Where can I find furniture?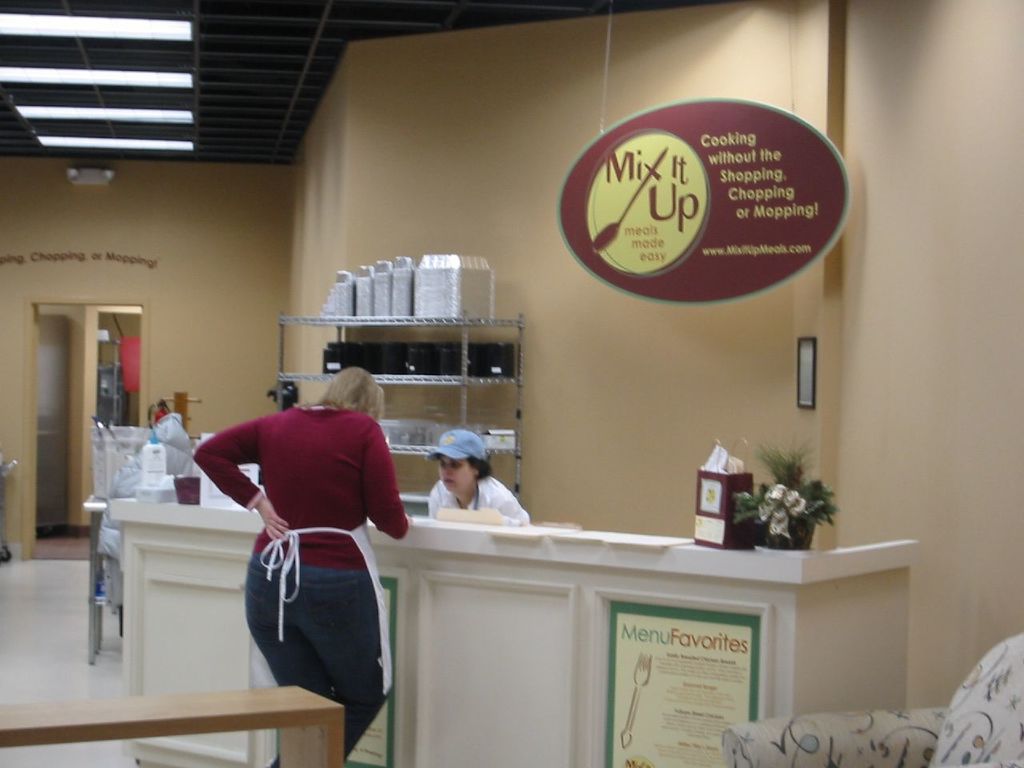
You can find it at select_region(0, 682, 347, 767).
